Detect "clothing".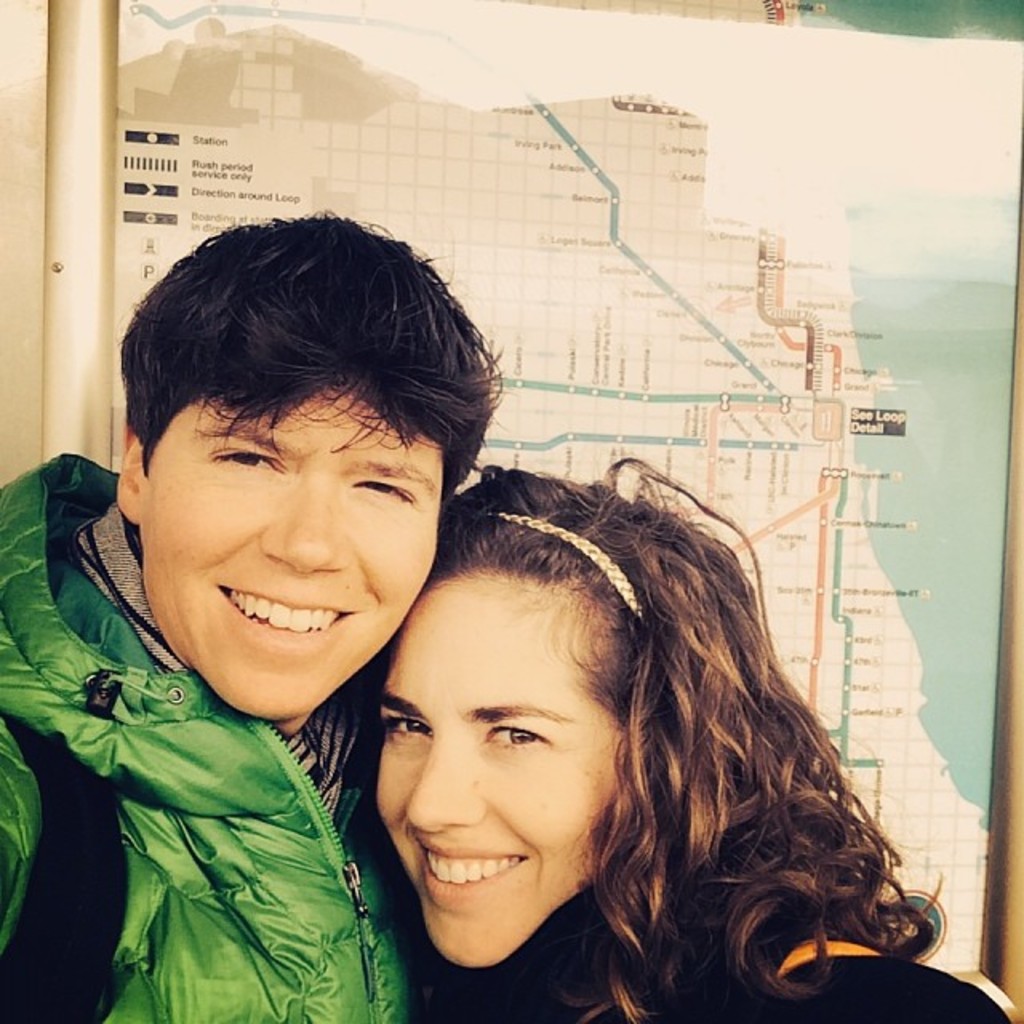
Detected at crop(16, 474, 486, 1023).
